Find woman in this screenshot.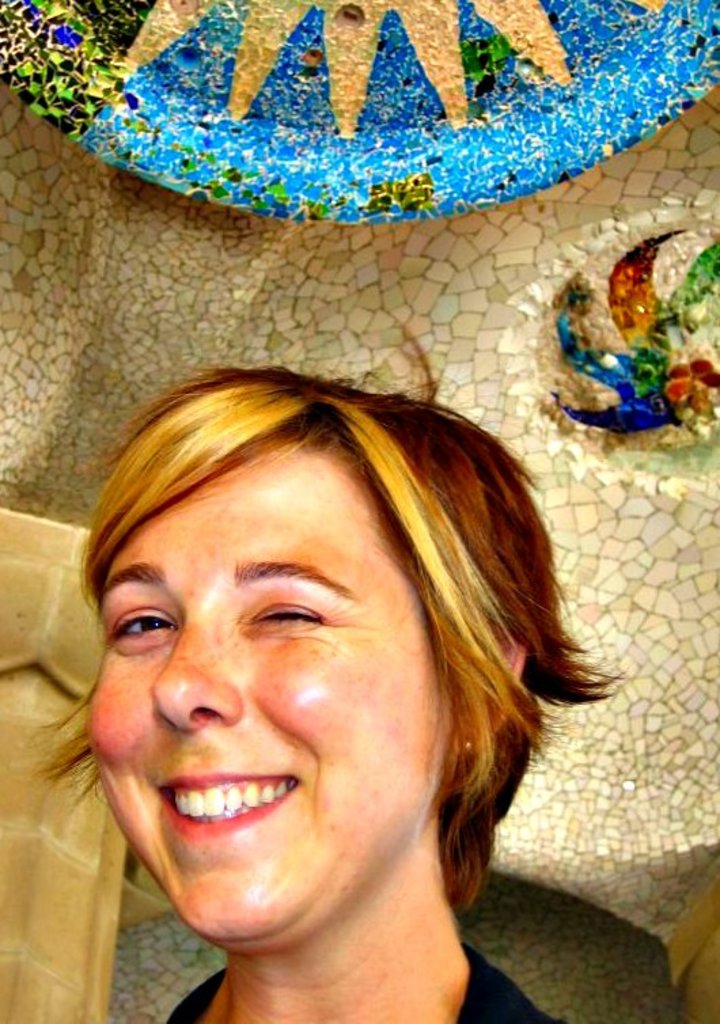
The bounding box for woman is pyautogui.locateOnScreen(27, 295, 651, 1016).
